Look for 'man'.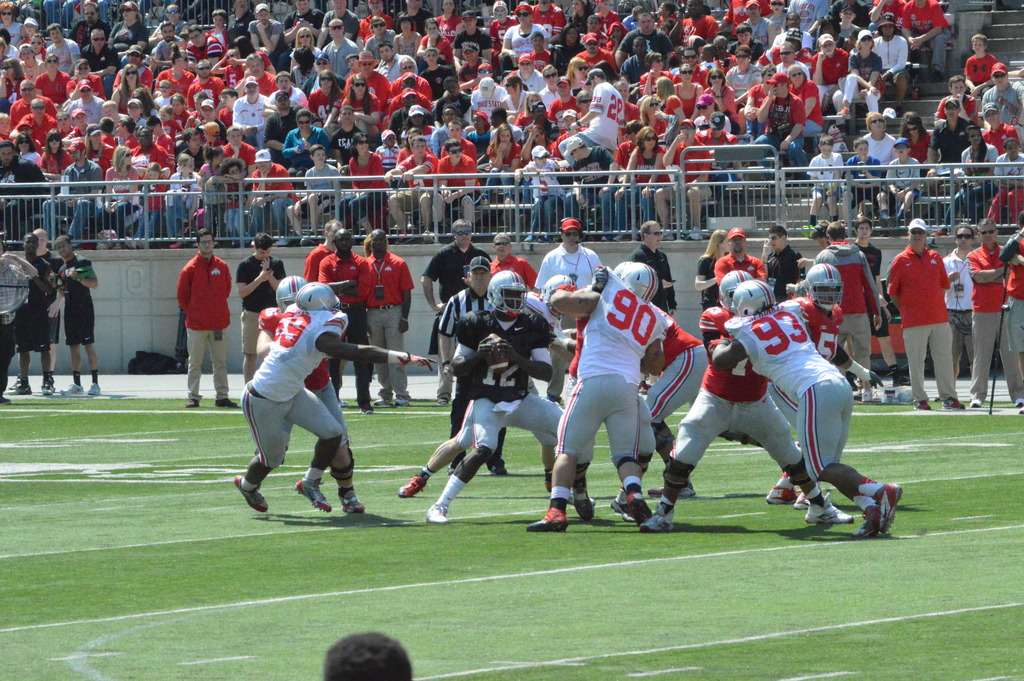
Found: pyautogui.locateOnScreen(320, 223, 381, 413).
